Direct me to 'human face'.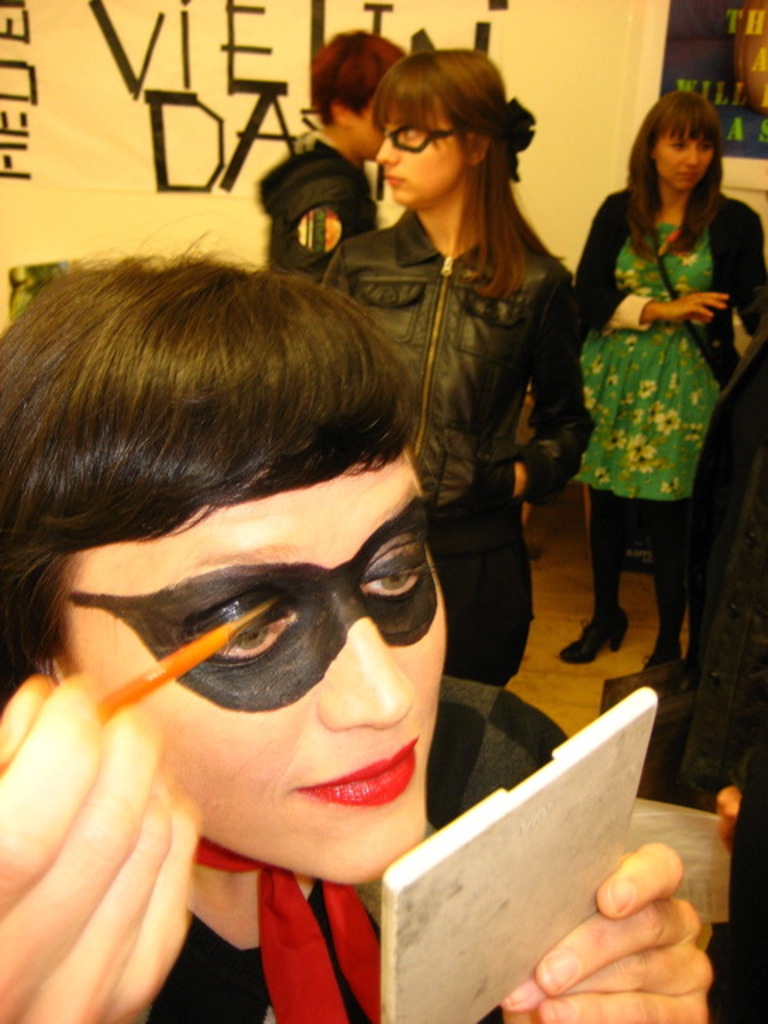
Direction: box=[654, 128, 714, 187].
